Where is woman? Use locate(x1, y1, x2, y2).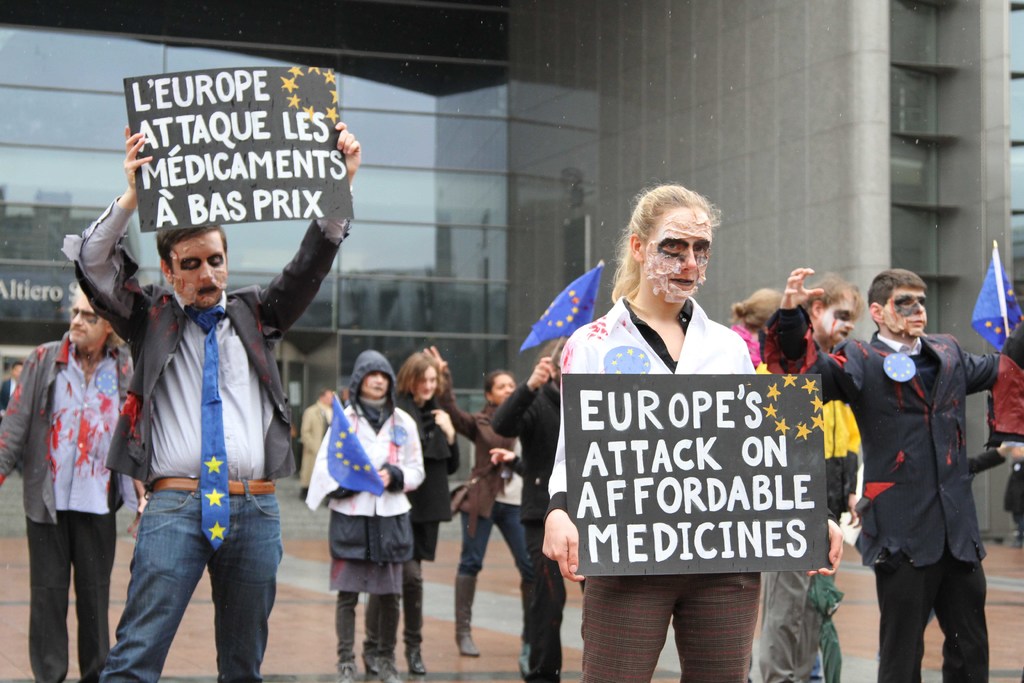
locate(541, 181, 851, 682).
